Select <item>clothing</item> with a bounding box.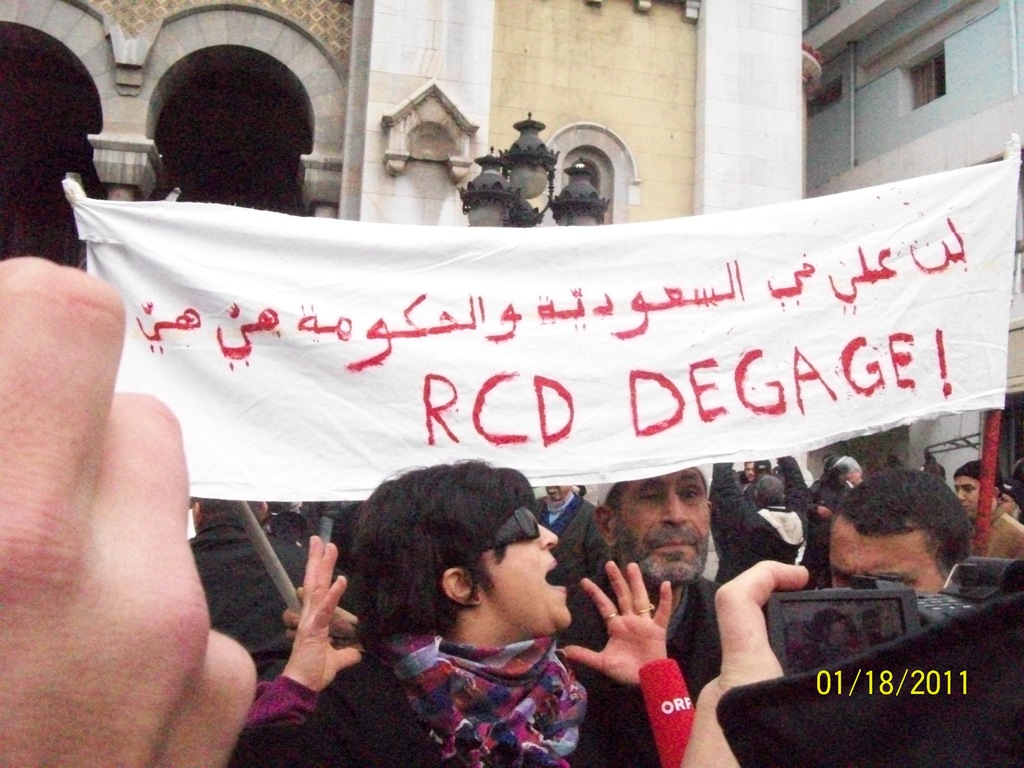
crop(527, 492, 614, 644).
